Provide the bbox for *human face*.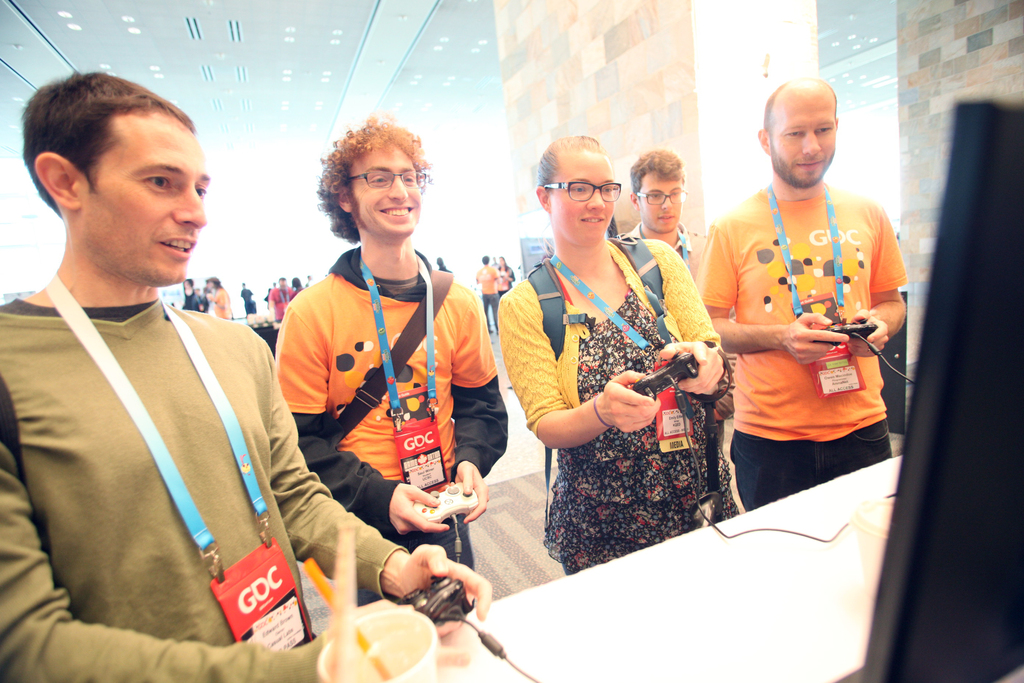
[left=349, top=136, right=429, bottom=232].
